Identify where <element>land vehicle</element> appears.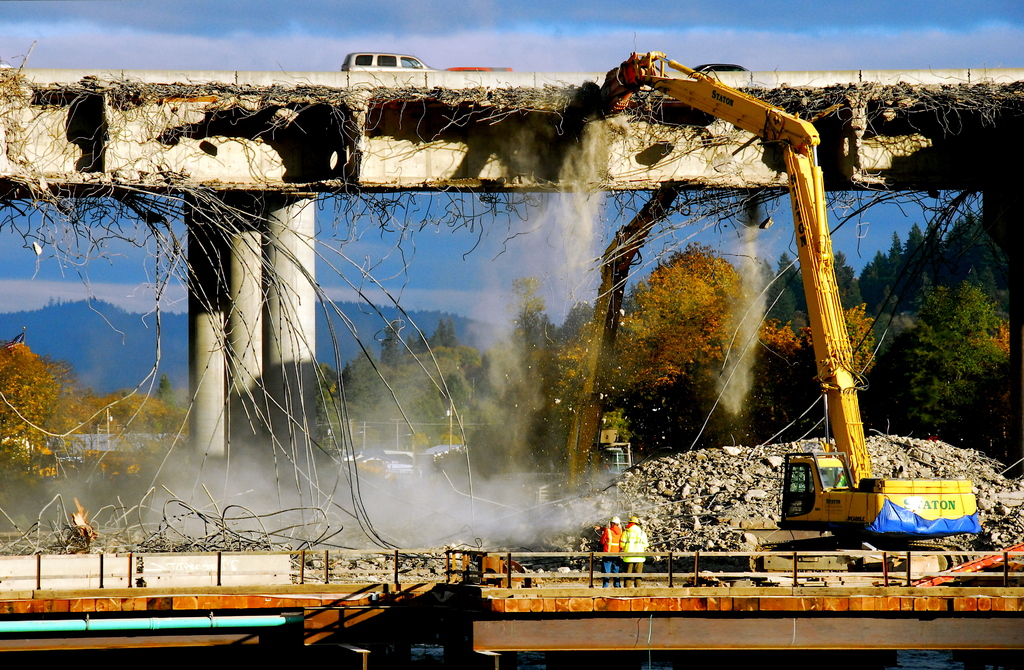
Appears at x1=339 y1=49 x2=436 y2=69.
